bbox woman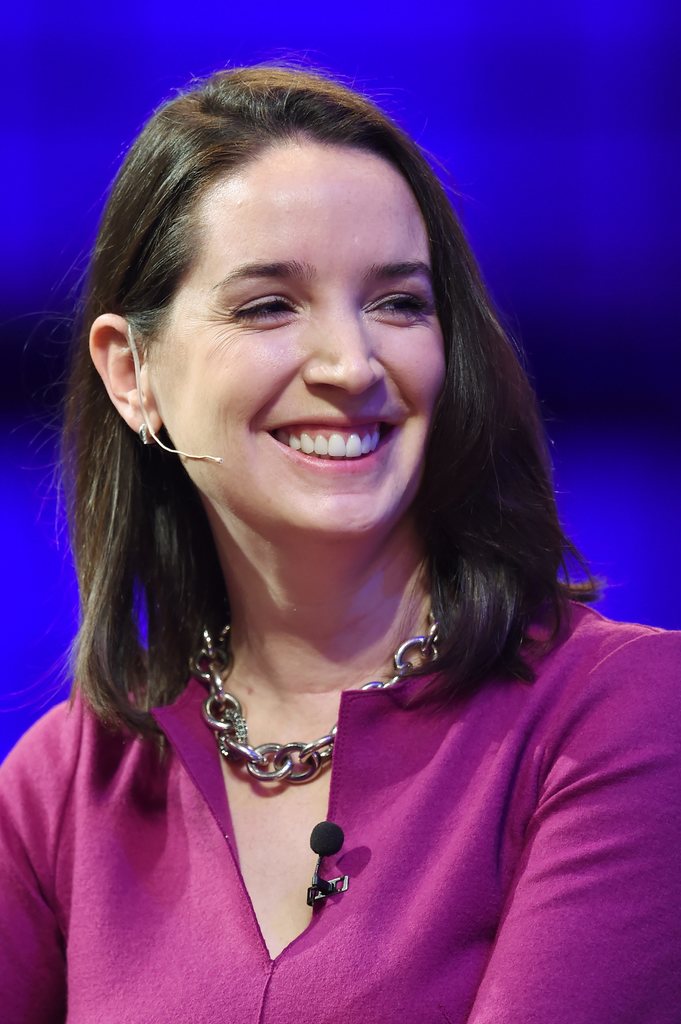
[12,64,650,1013]
